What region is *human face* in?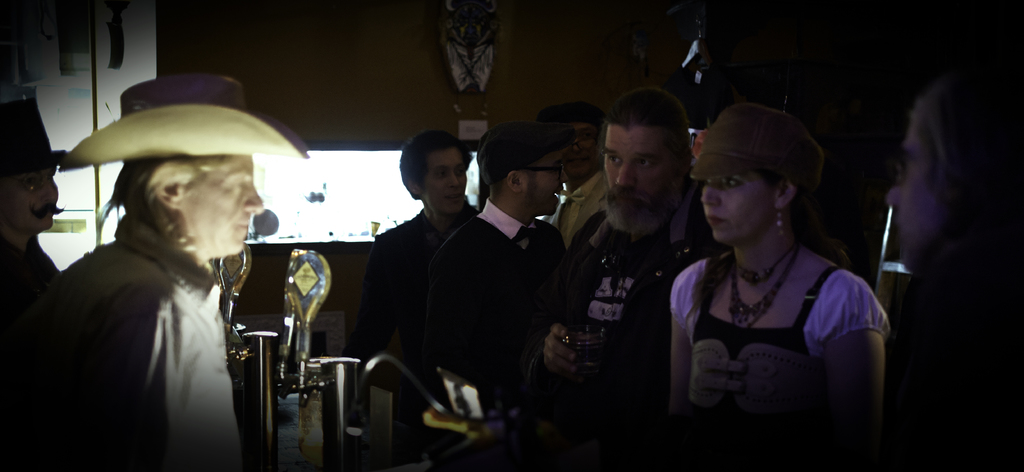
[519, 158, 569, 218].
